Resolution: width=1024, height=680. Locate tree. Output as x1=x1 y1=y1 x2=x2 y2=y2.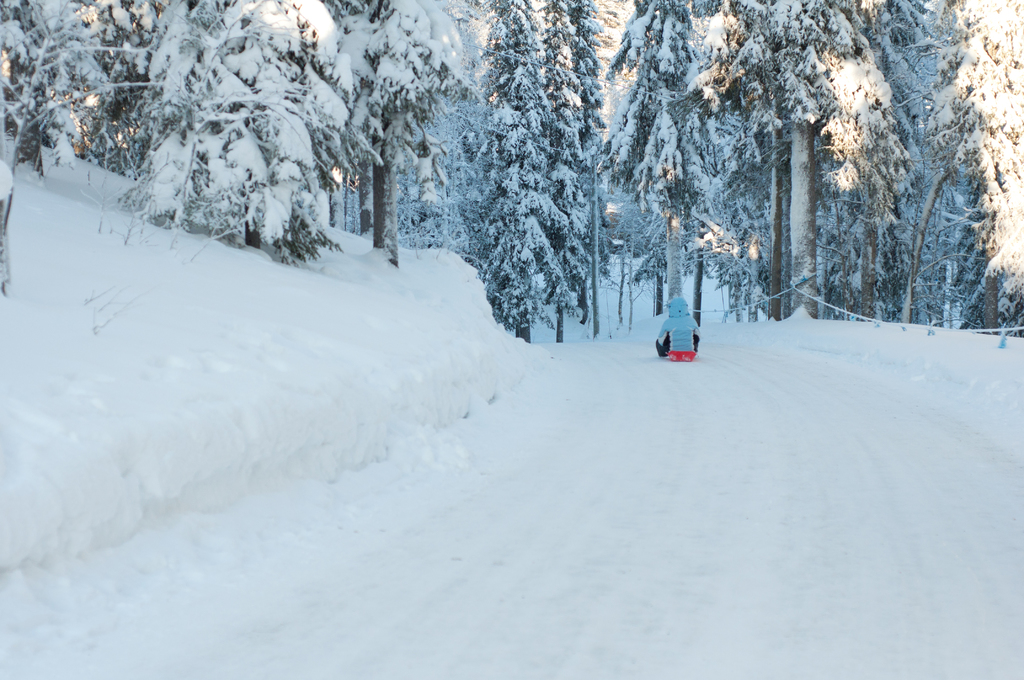
x1=664 y1=0 x2=784 y2=339.
